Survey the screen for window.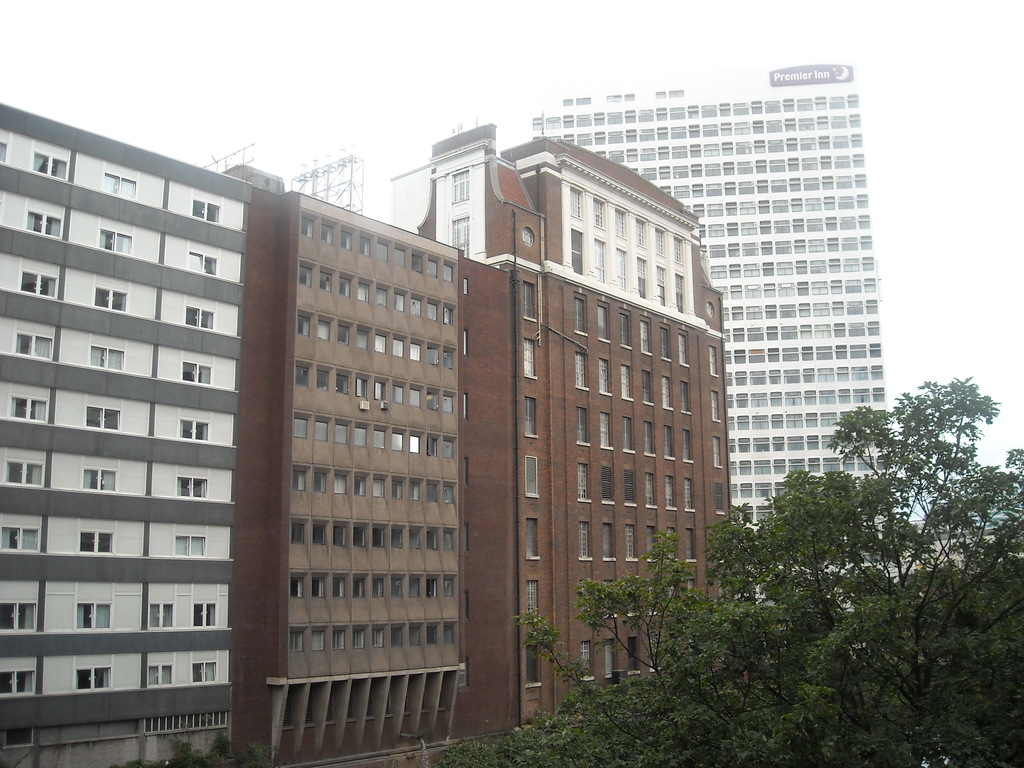
Survey found: 666,580,675,604.
